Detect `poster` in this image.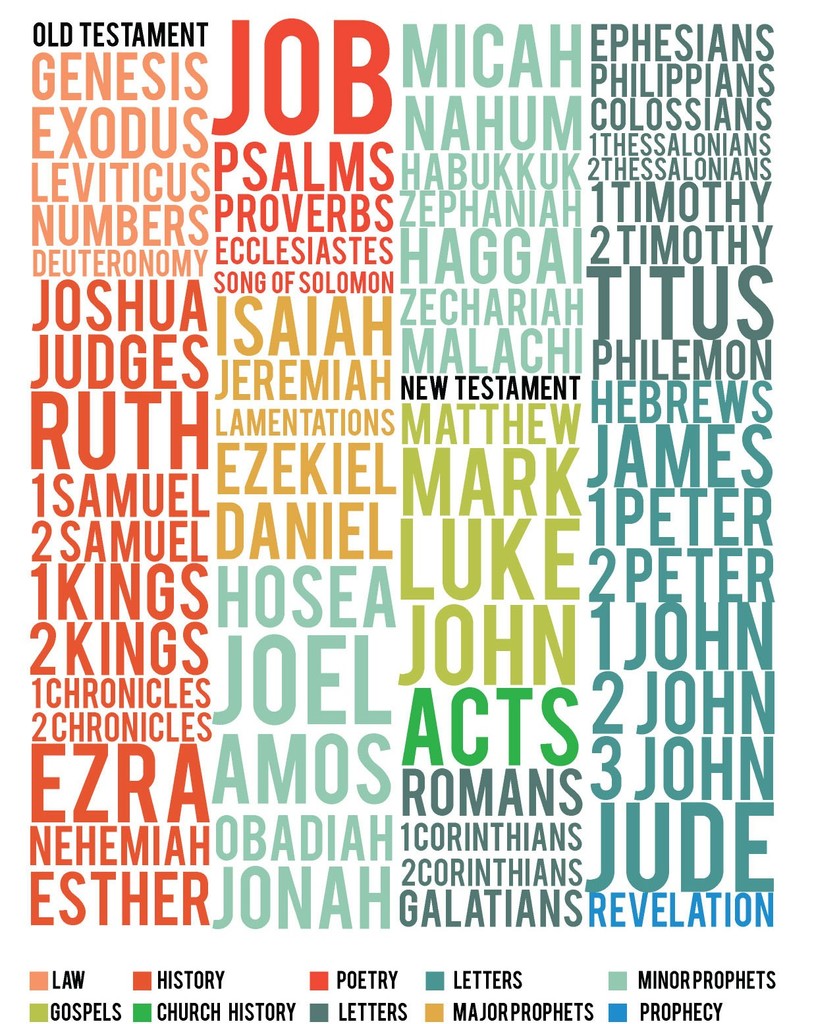
Detection: region(0, 0, 813, 1023).
